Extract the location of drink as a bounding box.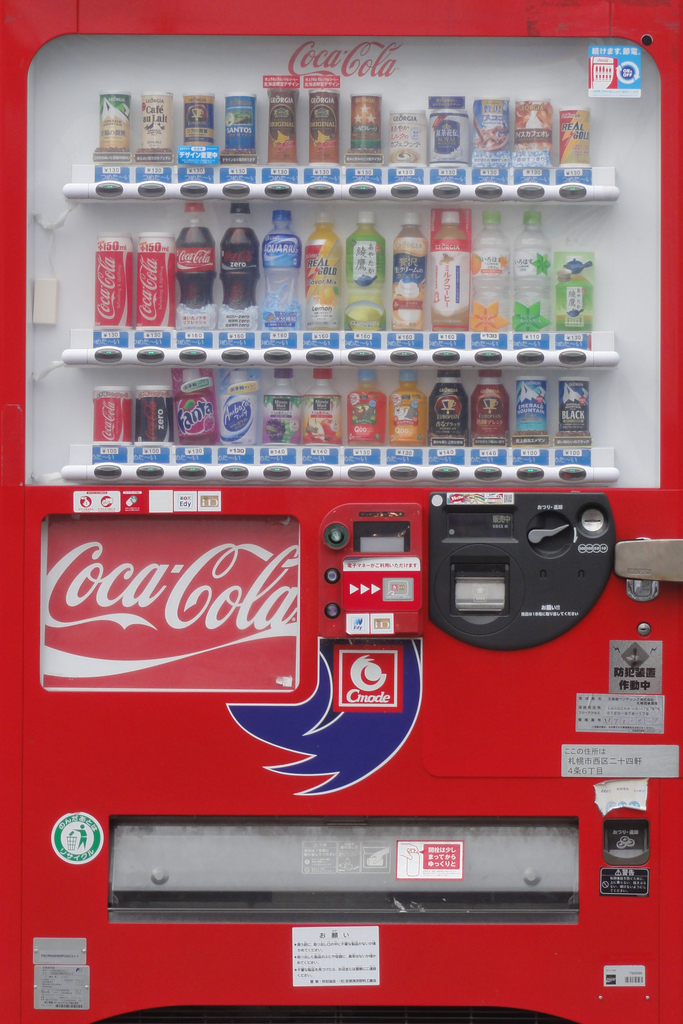
(x1=473, y1=209, x2=509, y2=333).
